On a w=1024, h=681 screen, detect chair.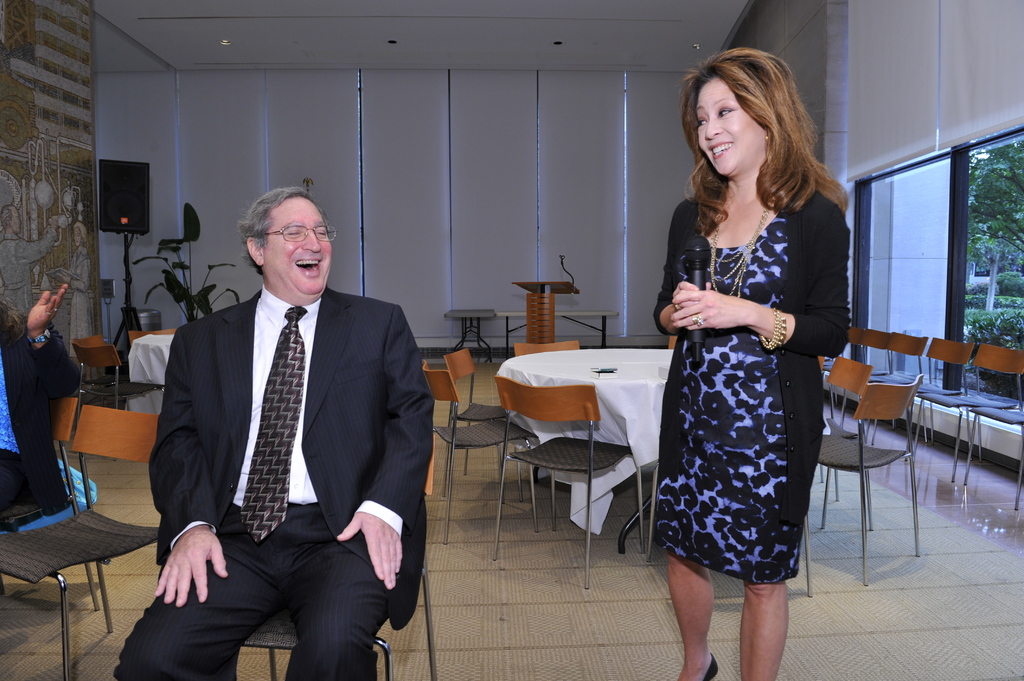
locate(127, 329, 180, 342).
